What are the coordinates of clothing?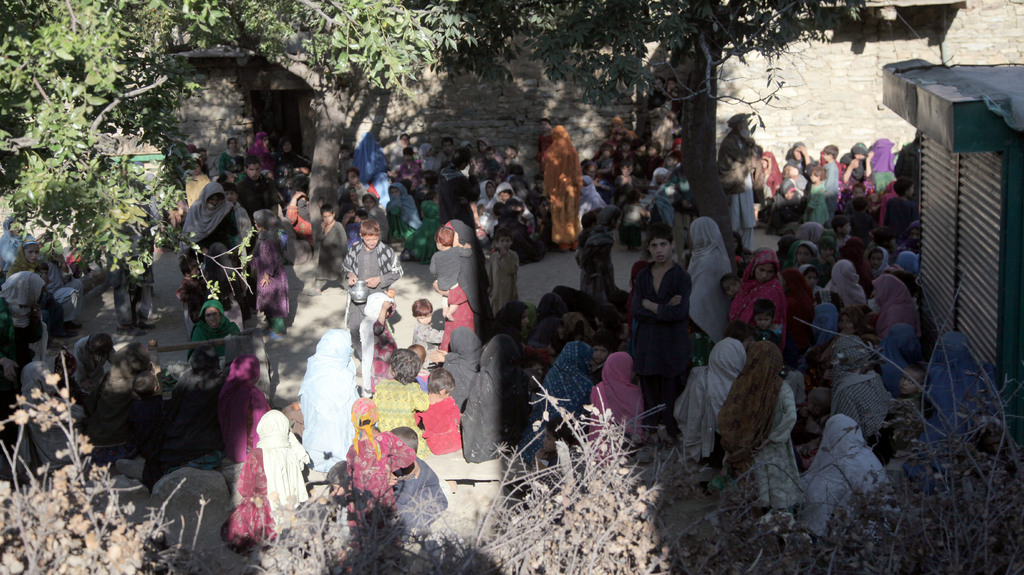
locate(487, 247, 521, 319).
